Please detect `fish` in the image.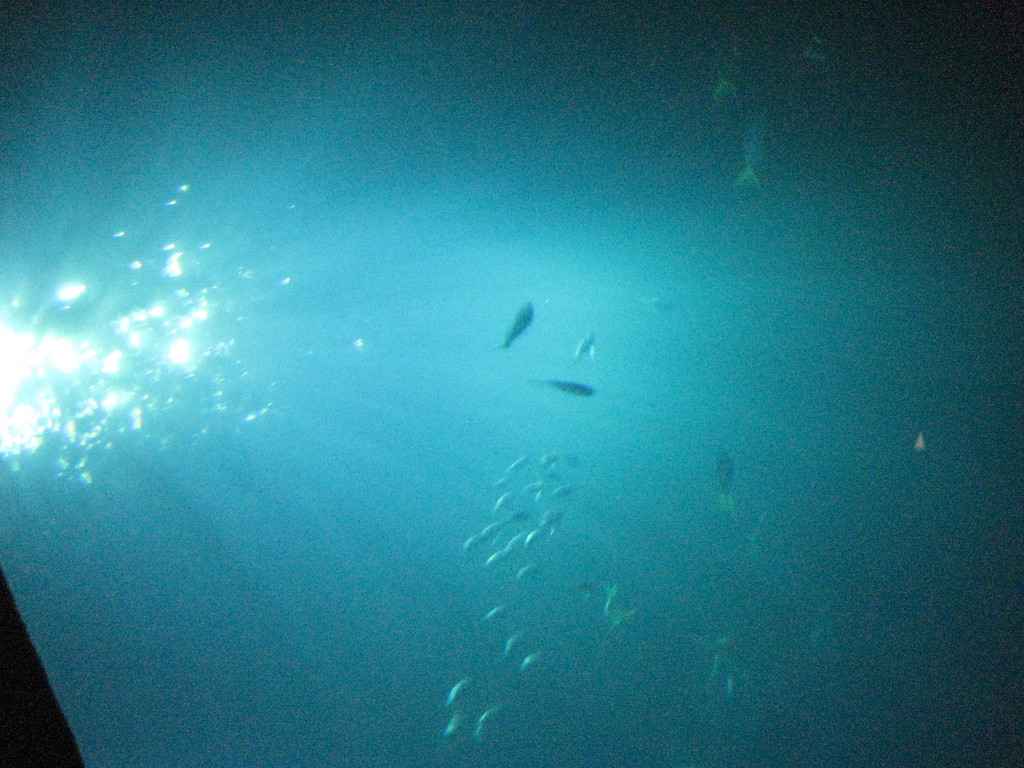
[left=609, top=612, right=634, bottom=631].
